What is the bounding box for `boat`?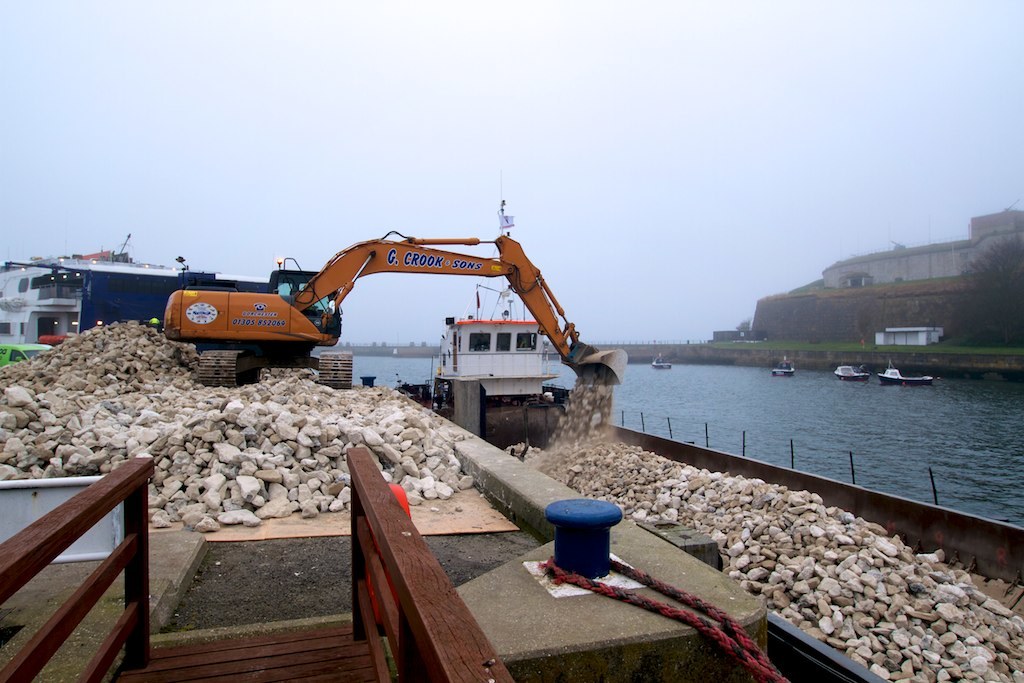
x1=878, y1=360, x2=938, y2=388.
